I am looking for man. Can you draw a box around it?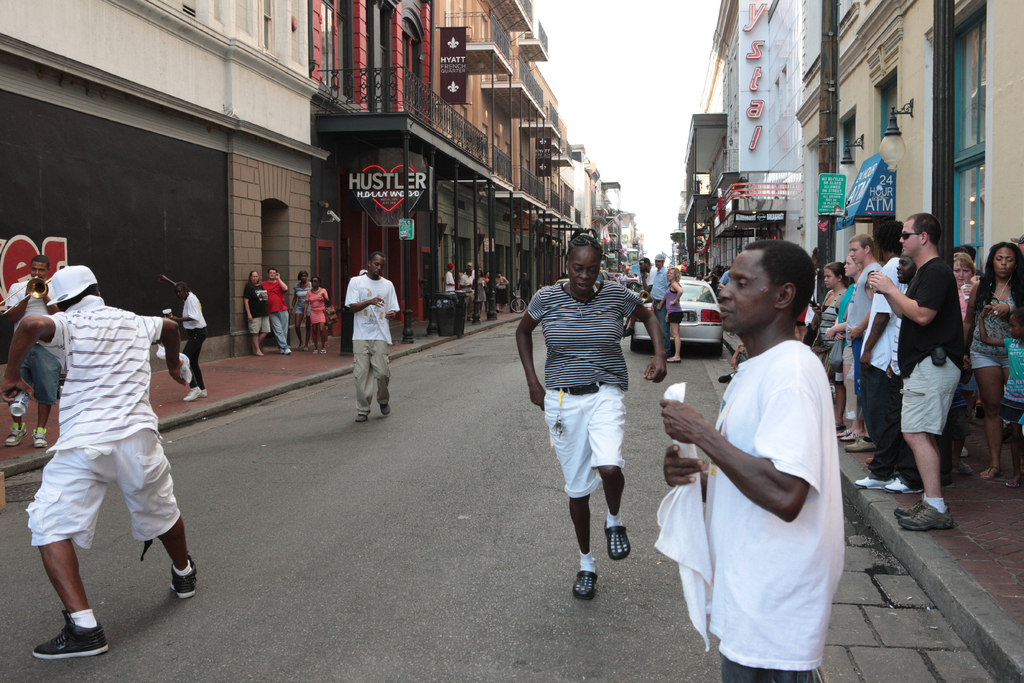
Sure, the bounding box is (257,268,298,354).
